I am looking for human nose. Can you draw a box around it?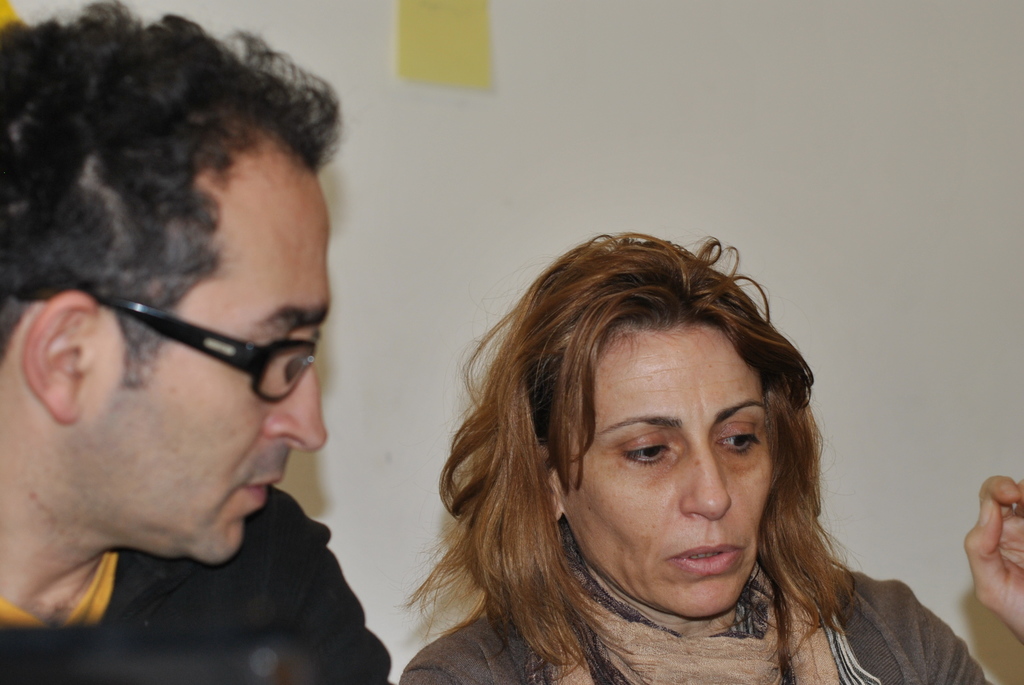
Sure, the bounding box is [left=683, top=444, right=732, bottom=525].
